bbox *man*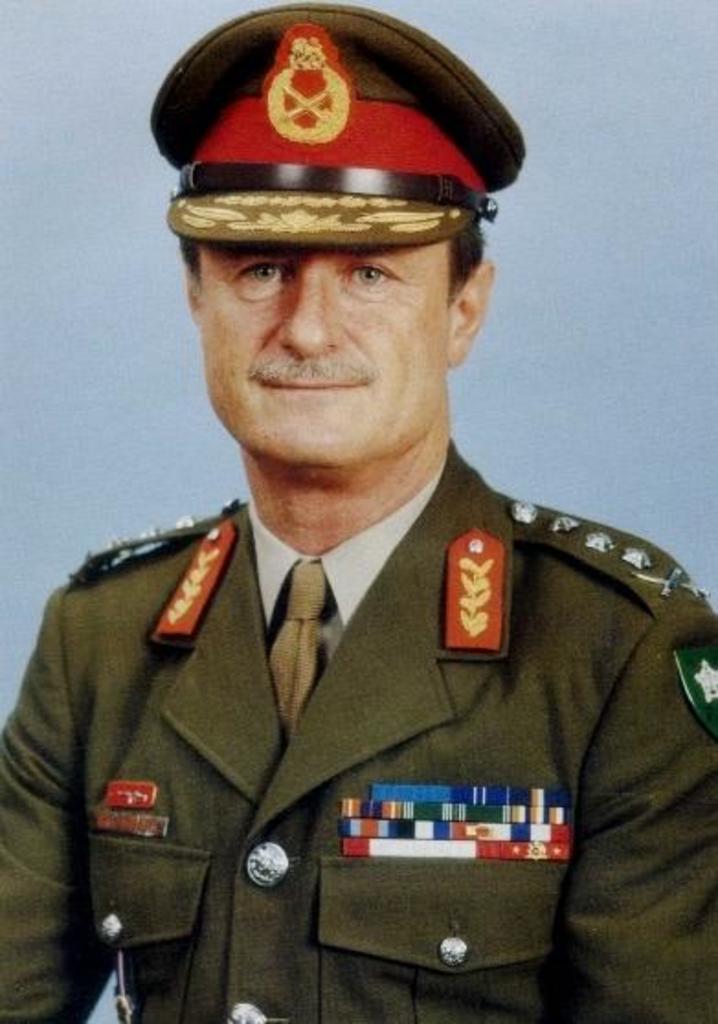
0,6,716,1022
